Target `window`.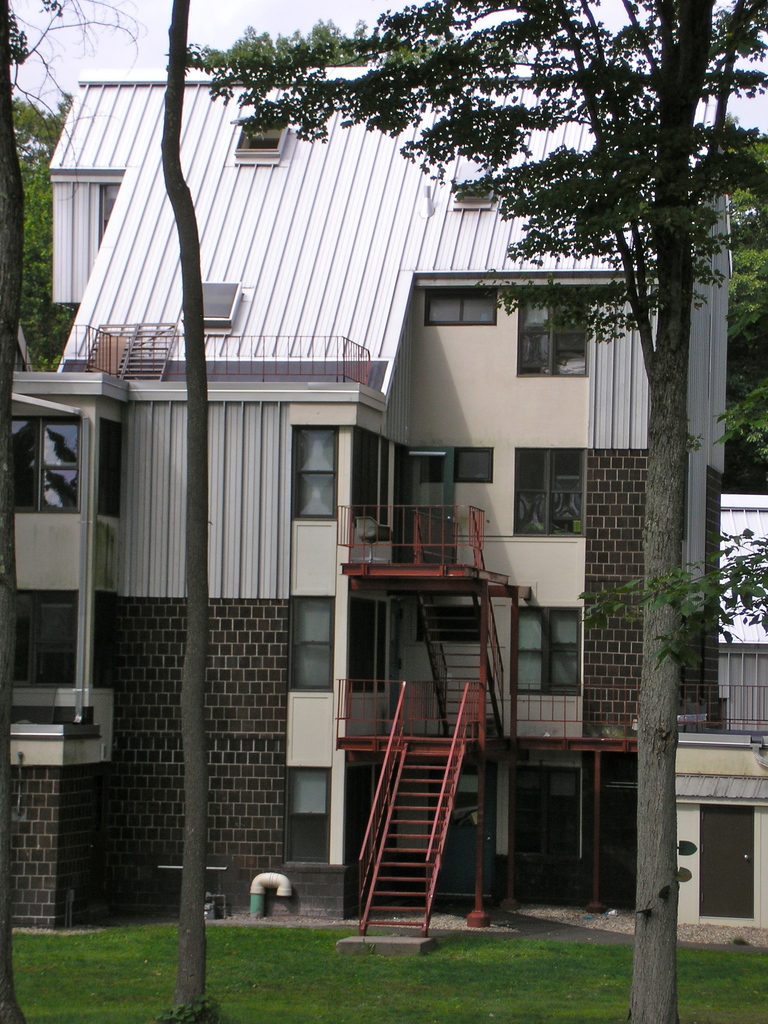
Target region: box=[292, 424, 341, 520].
